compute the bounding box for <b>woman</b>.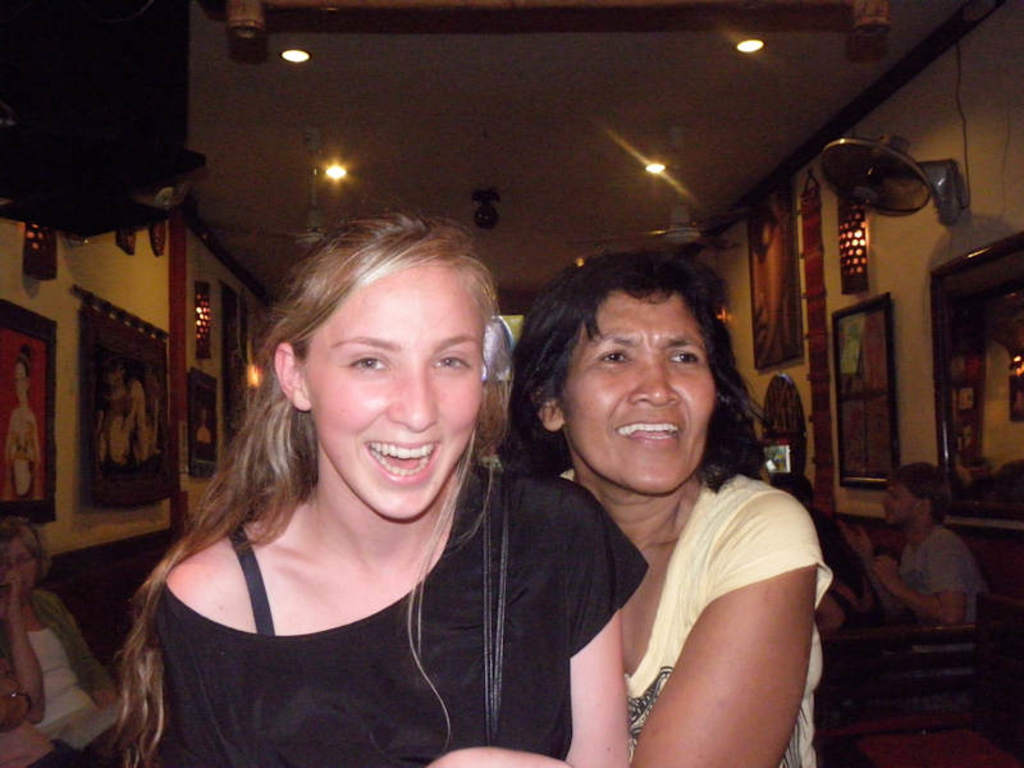
bbox=[91, 212, 652, 767].
